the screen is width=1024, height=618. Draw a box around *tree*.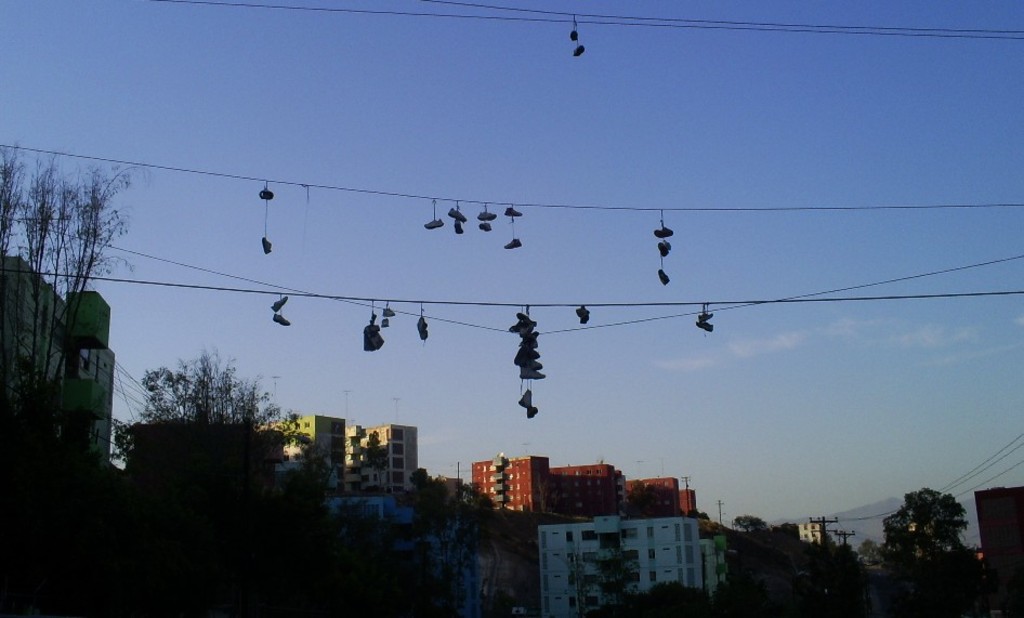
<bbox>312, 463, 508, 617</bbox>.
